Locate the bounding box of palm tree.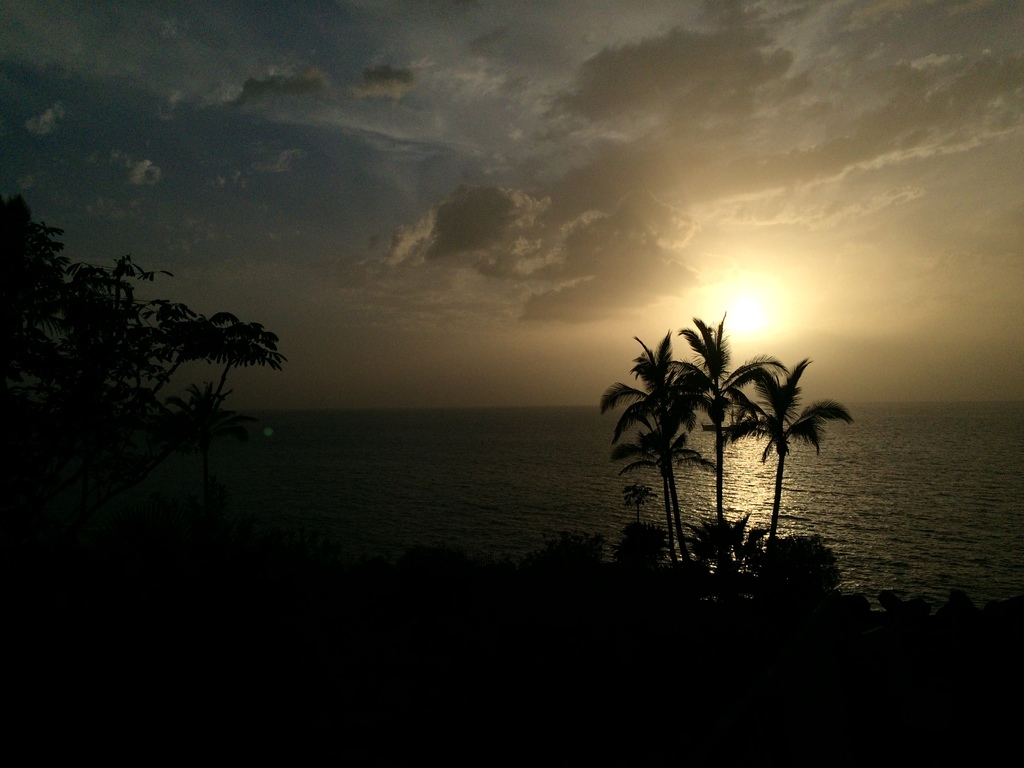
Bounding box: locate(84, 271, 193, 394).
